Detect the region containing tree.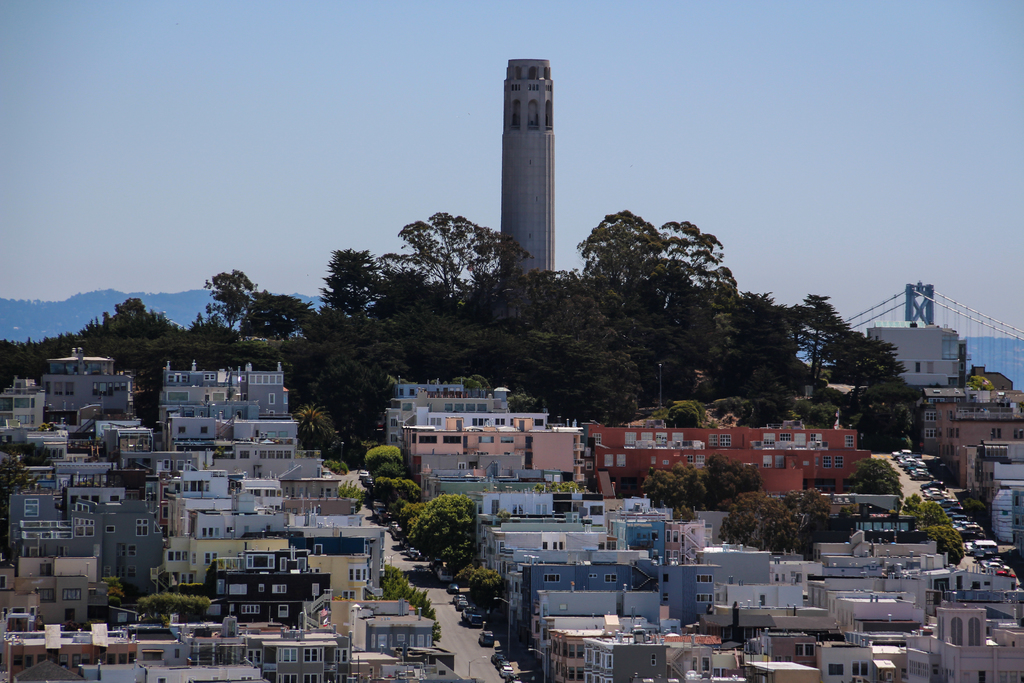
88,299,177,341.
